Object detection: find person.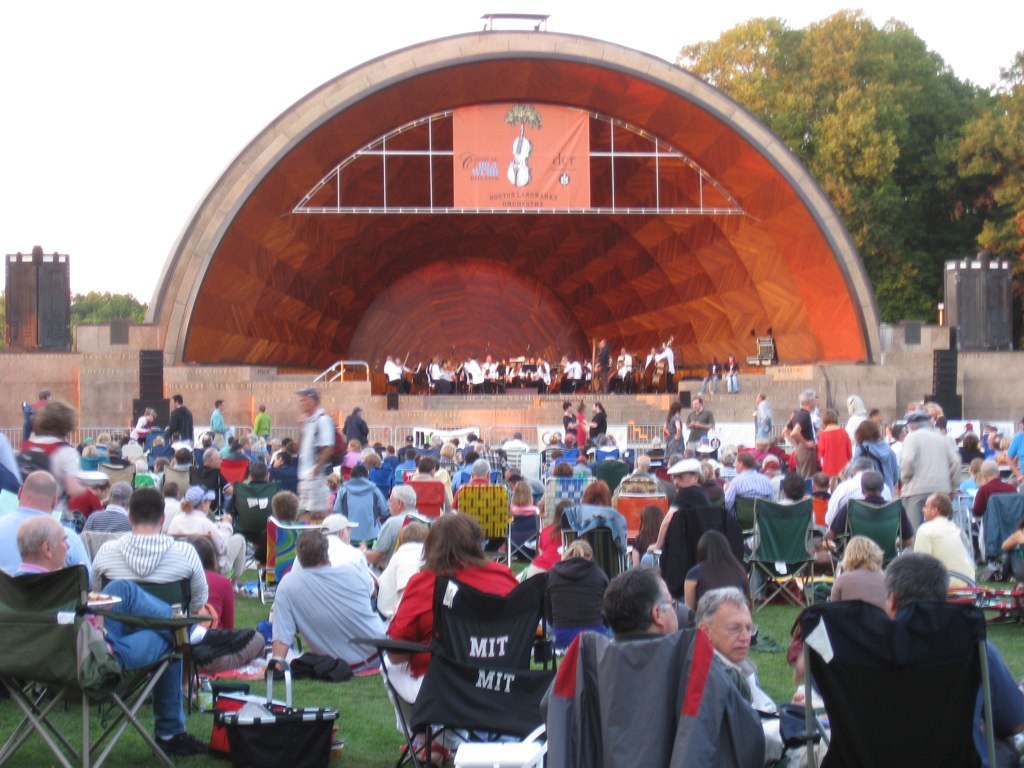
region(881, 551, 1023, 764).
